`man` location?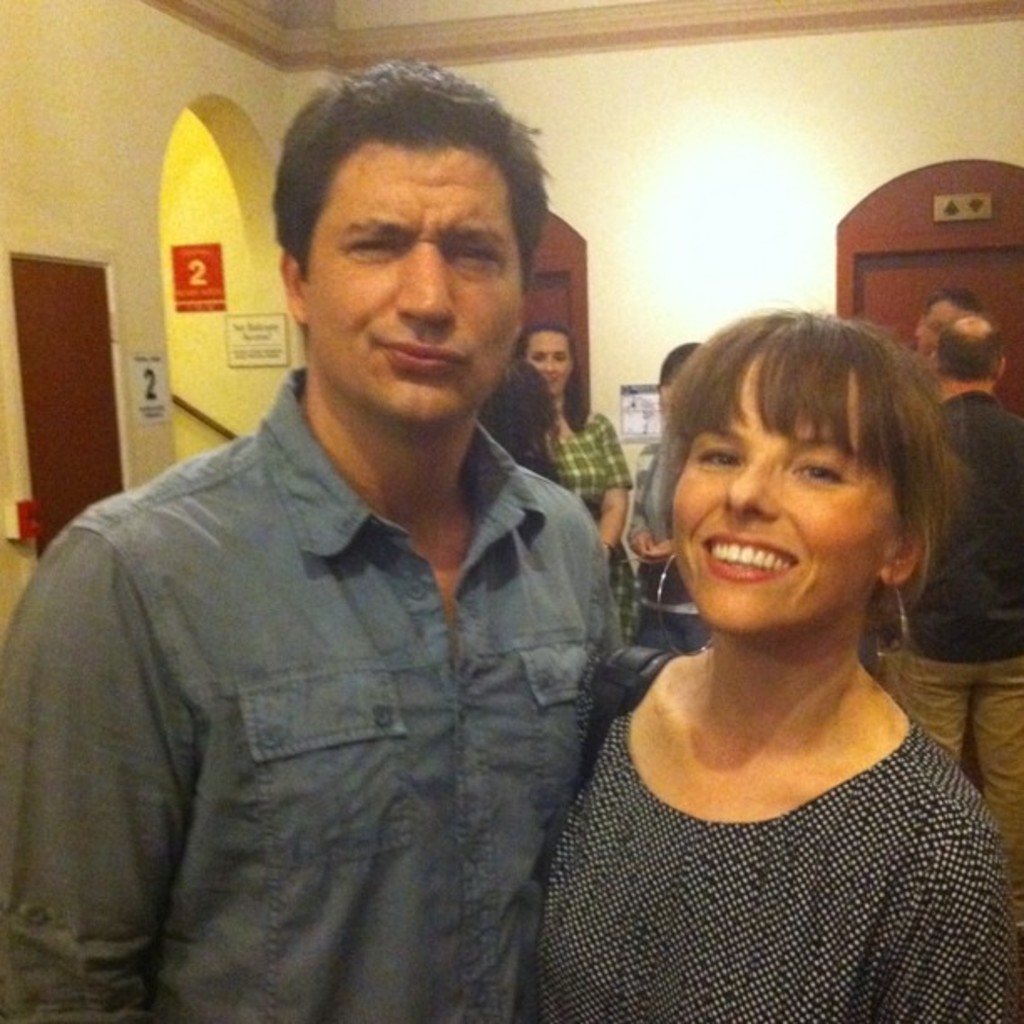
(x1=868, y1=316, x2=1022, y2=955)
